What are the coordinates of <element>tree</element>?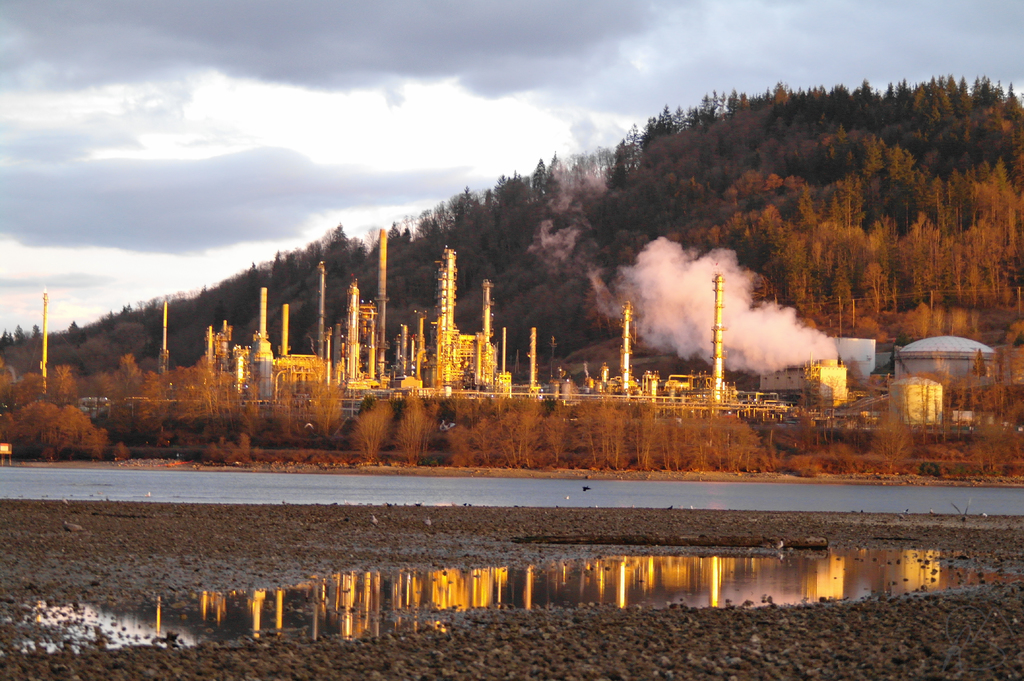
pyautogui.locateOnScreen(13, 367, 99, 455).
